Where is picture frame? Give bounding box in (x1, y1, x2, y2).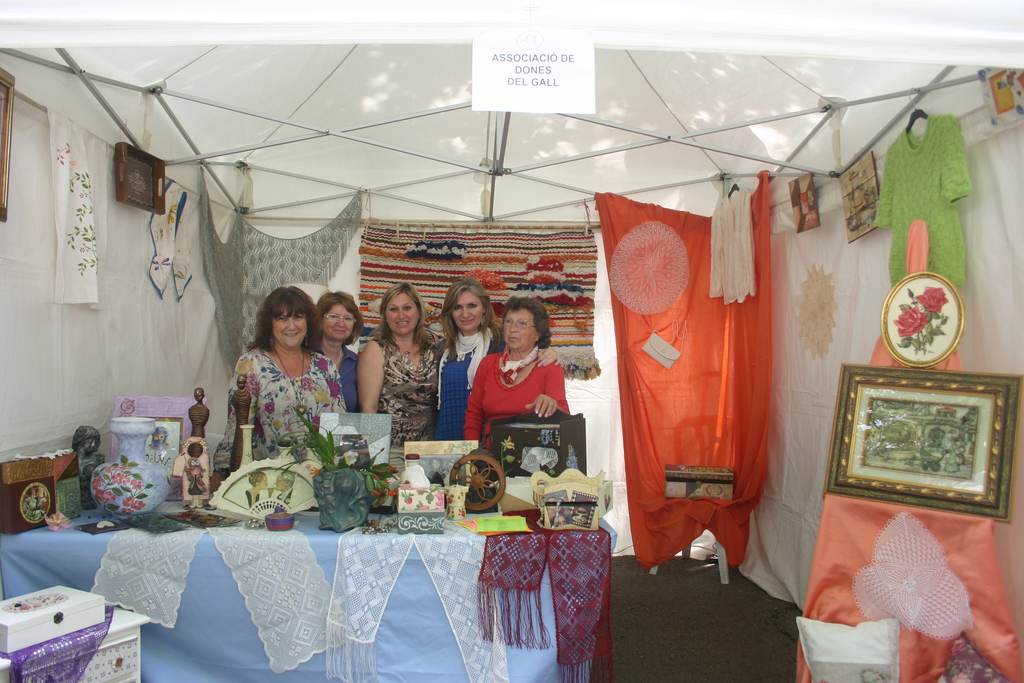
(787, 170, 819, 233).
